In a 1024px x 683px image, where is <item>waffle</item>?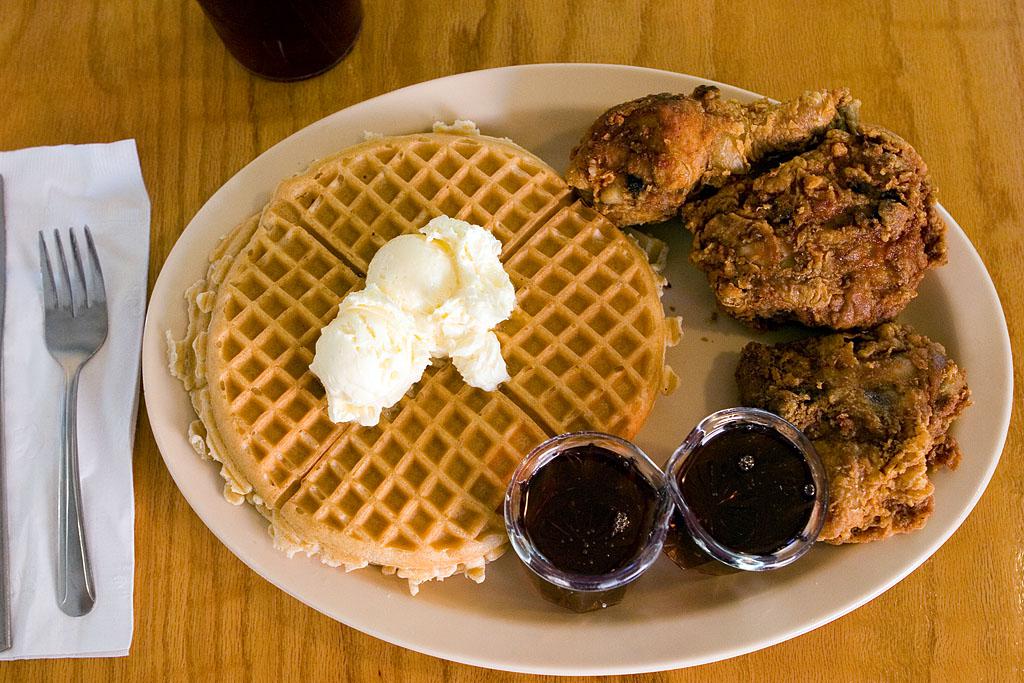
<region>169, 122, 681, 593</region>.
